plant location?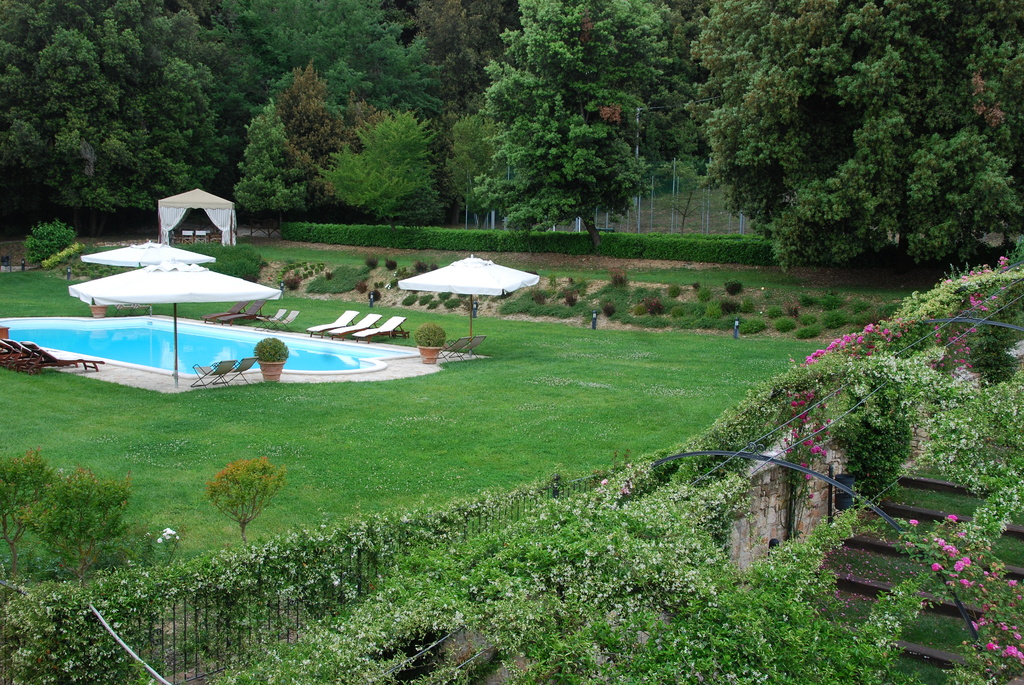
[280, 275, 299, 292]
